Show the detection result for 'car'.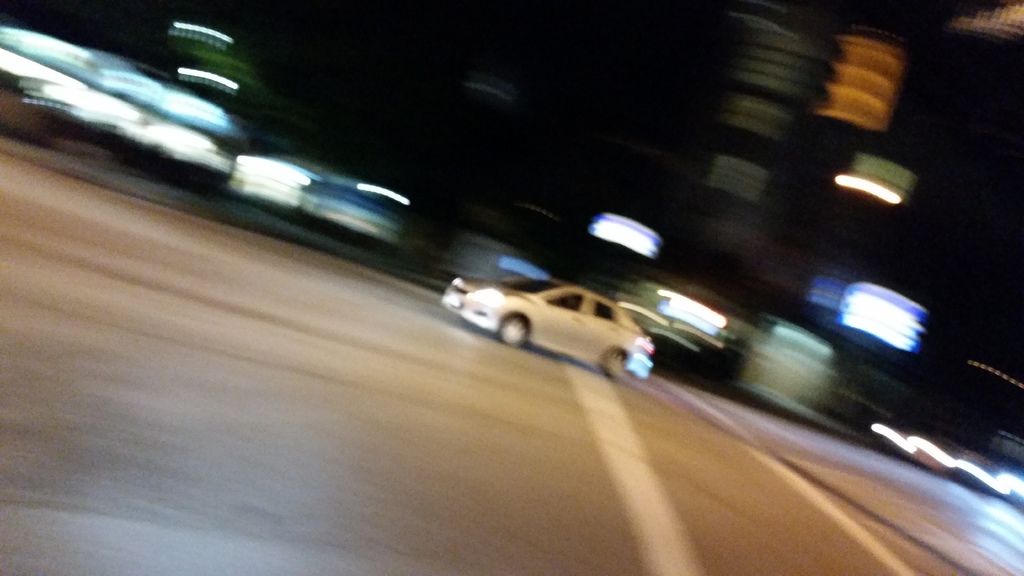
locate(447, 272, 673, 367).
